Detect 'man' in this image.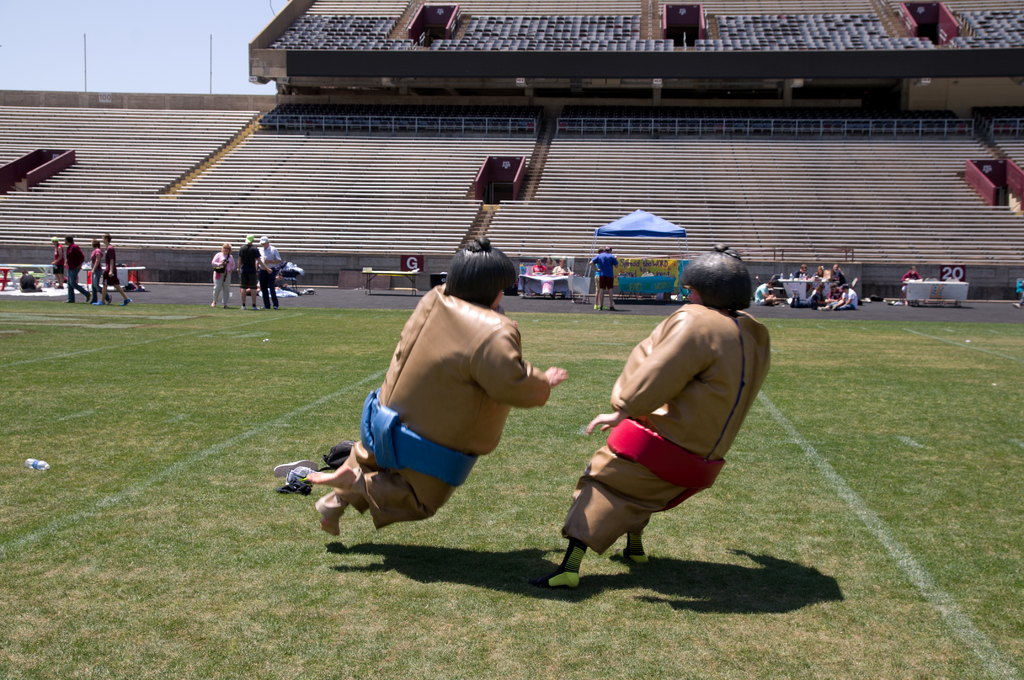
Detection: [560,277,780,594].
